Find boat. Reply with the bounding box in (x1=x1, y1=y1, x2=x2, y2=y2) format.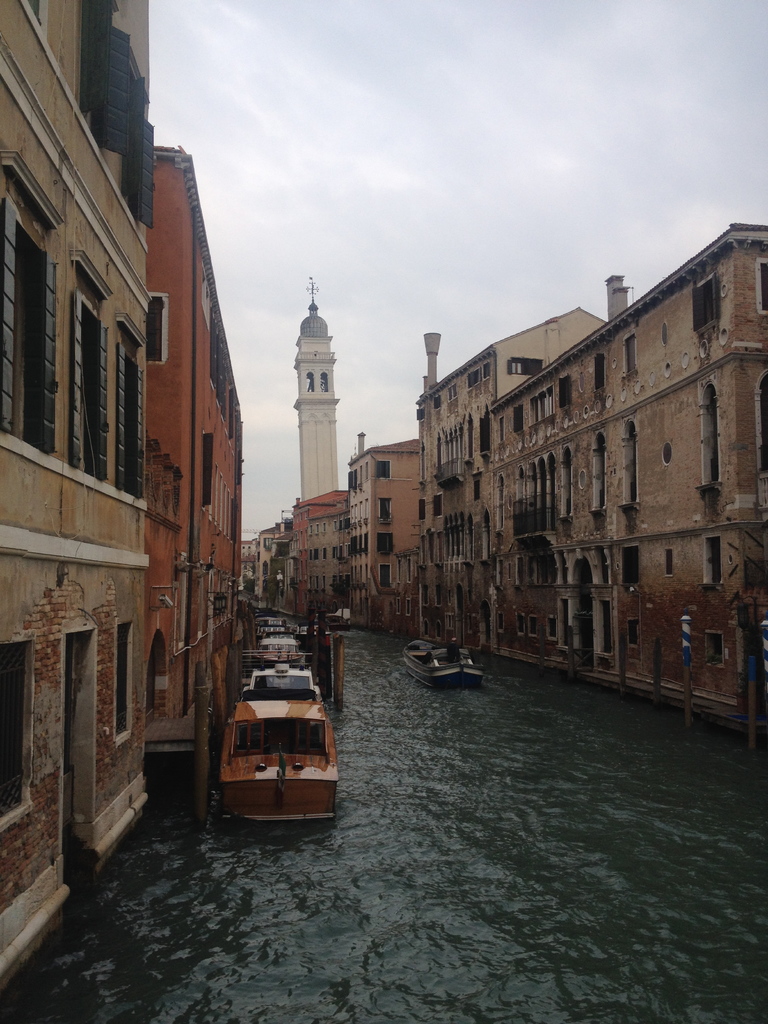
(x1=399, y1=637, x2=484, y2=697).
